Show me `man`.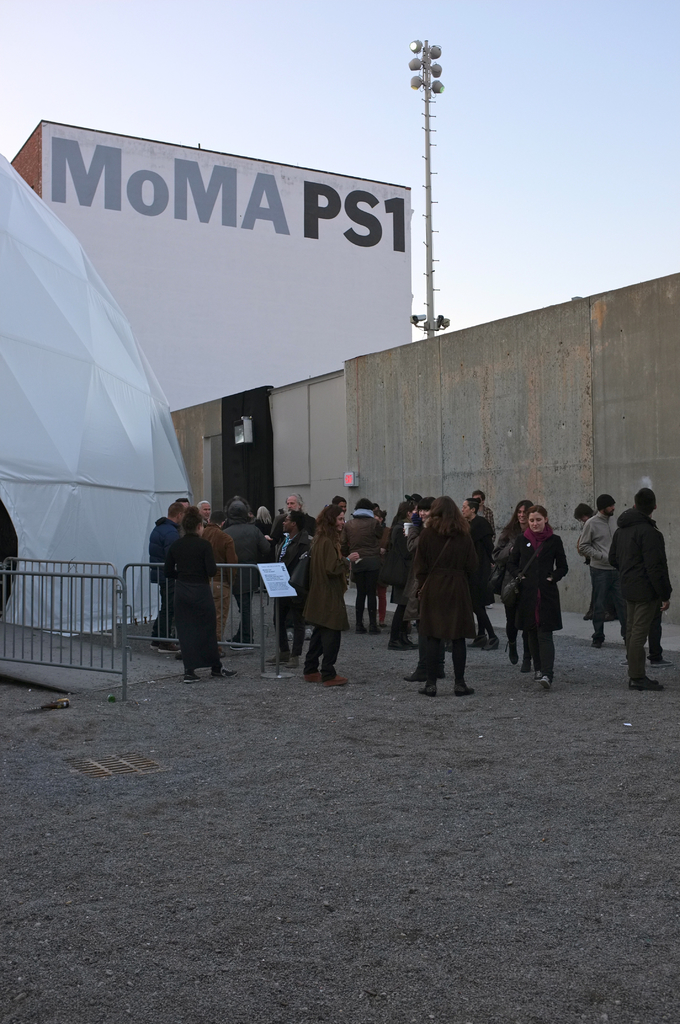
`man` is here: [574, 492, 621, 652].
